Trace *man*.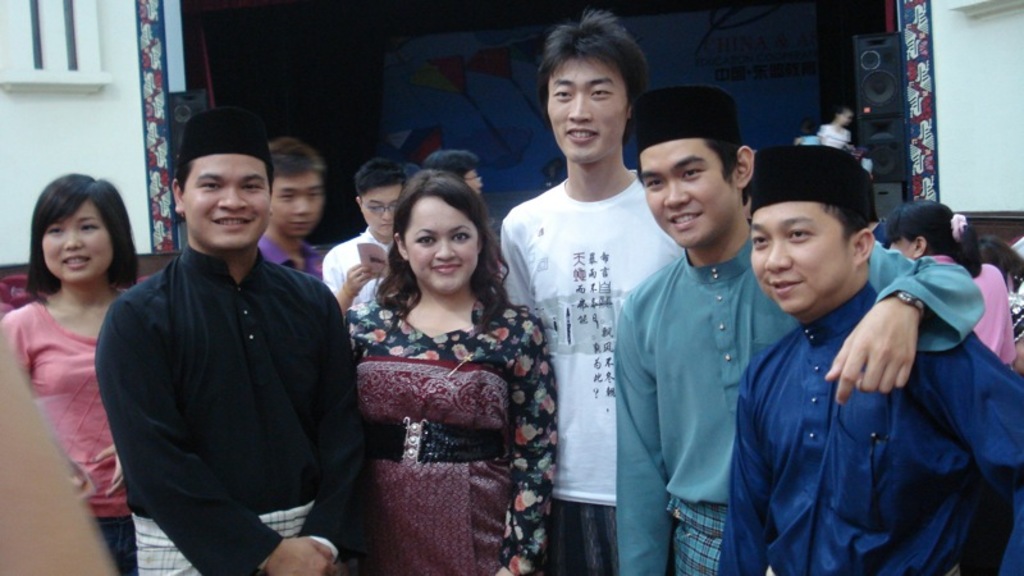
Traced to crop(716, 145, 1023, 575).
